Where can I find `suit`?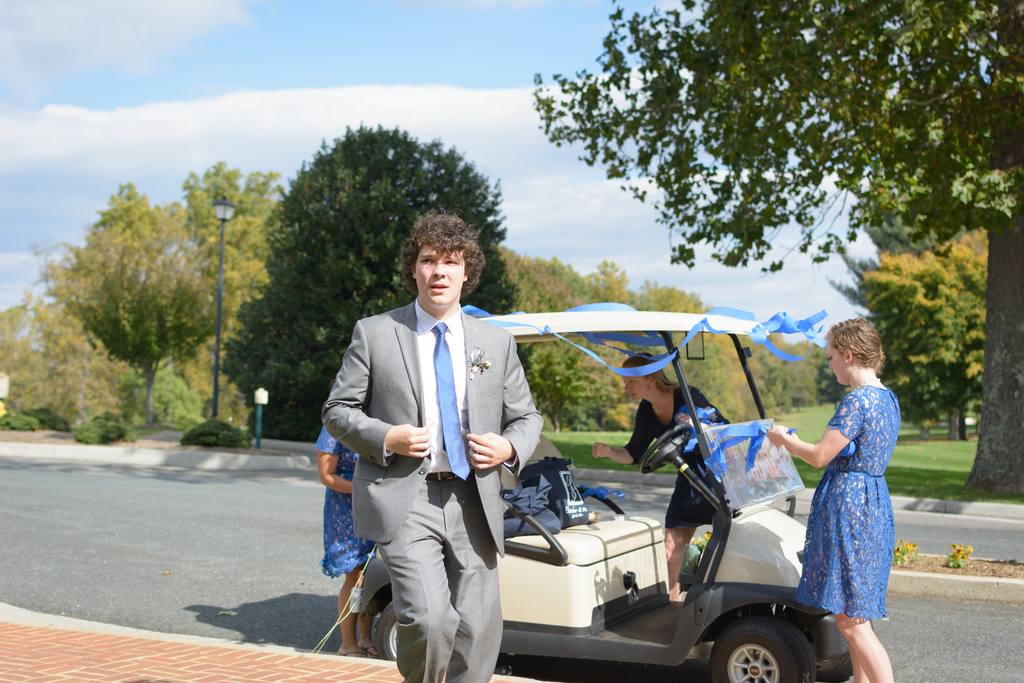
You can find it at <region>336, 239, 529, 682</region>.
